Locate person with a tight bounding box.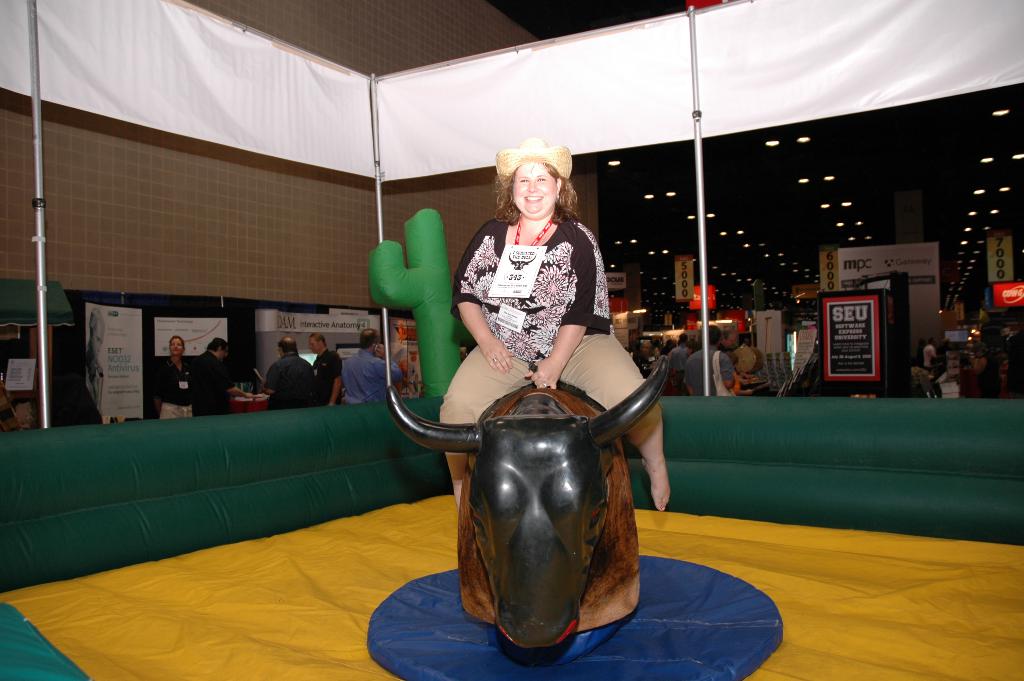
locate(85, 306, 108, 411).
